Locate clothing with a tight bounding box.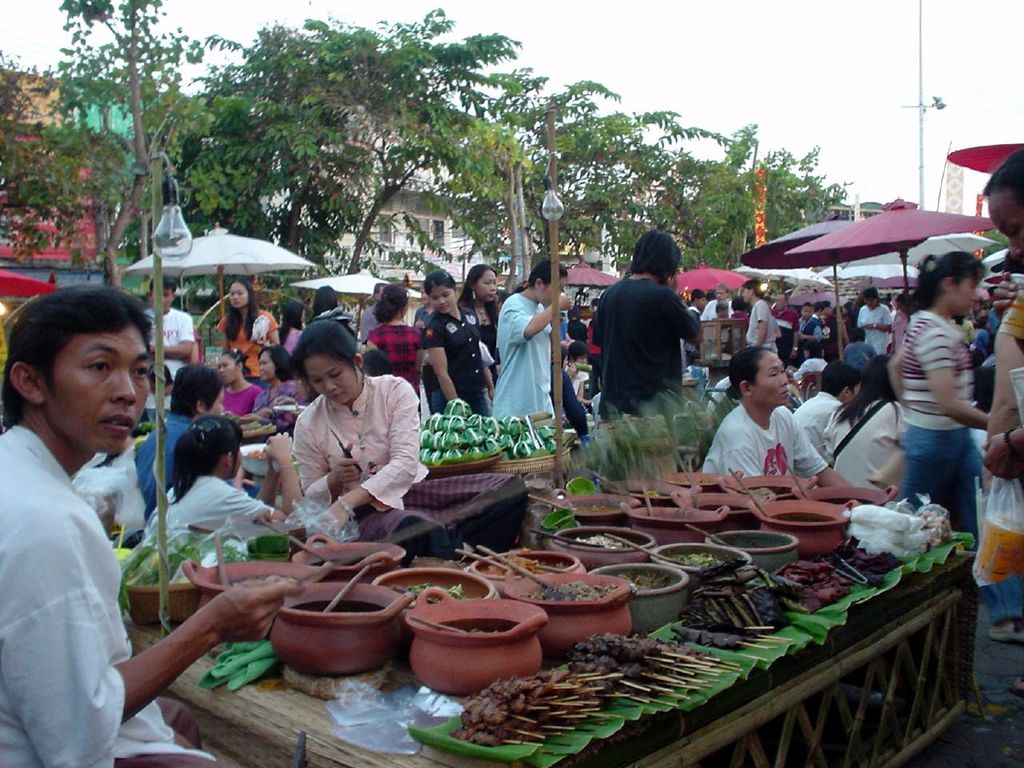
594:254:711:430.
